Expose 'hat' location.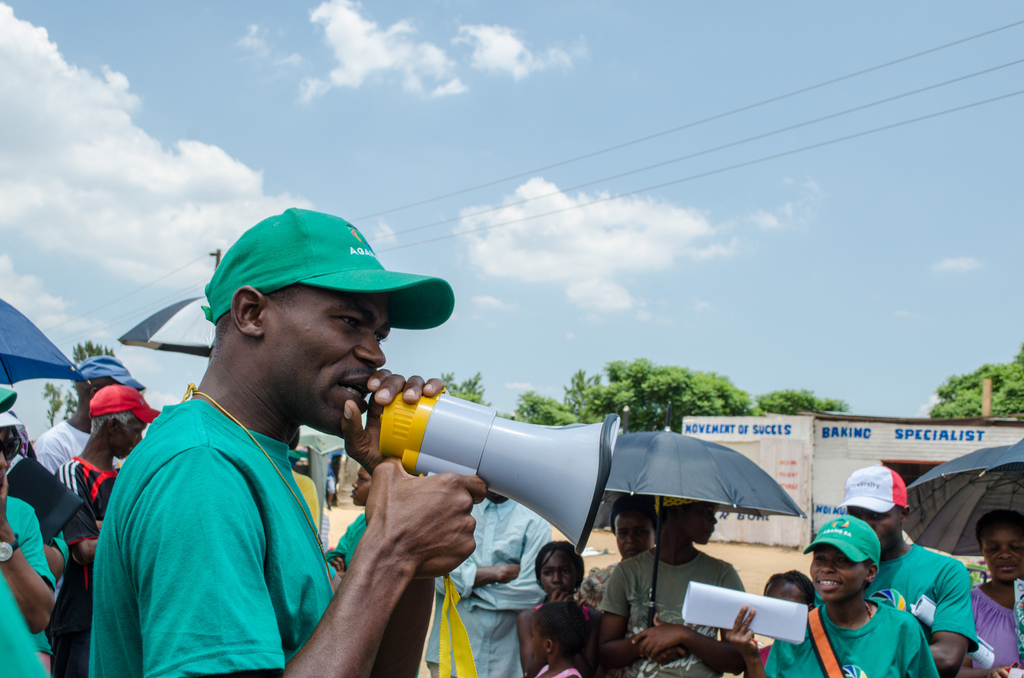
Exposed at x1=0 y1=415 x2=24 y2=433.
